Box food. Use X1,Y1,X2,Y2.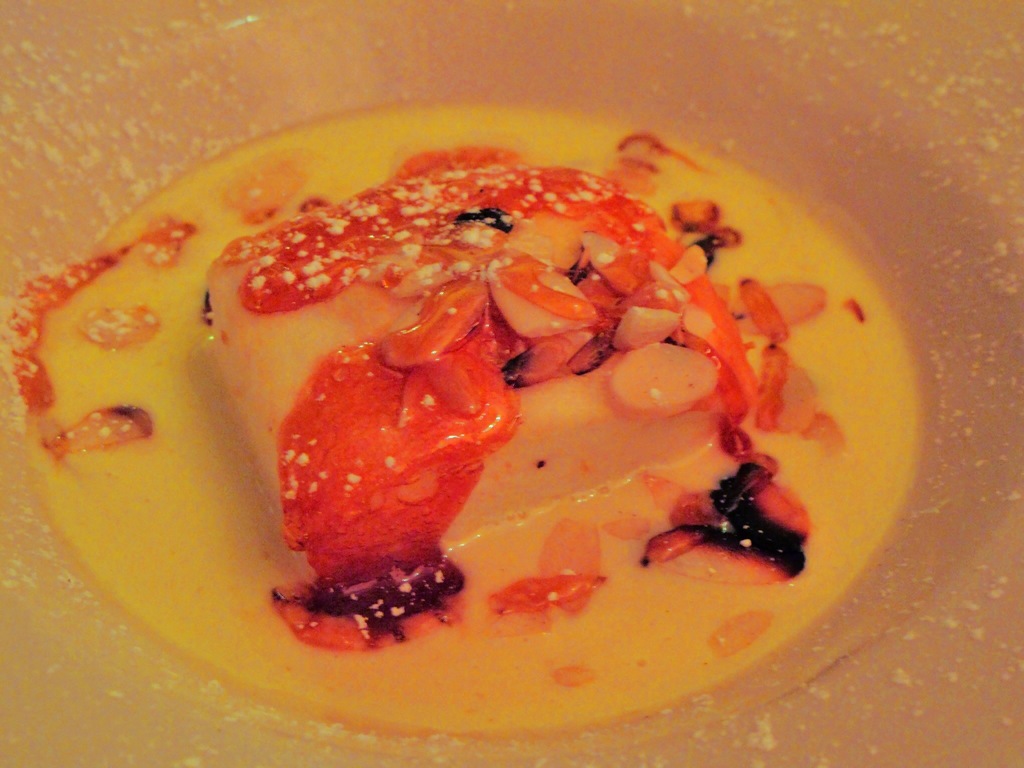
0,0,1023,767.
